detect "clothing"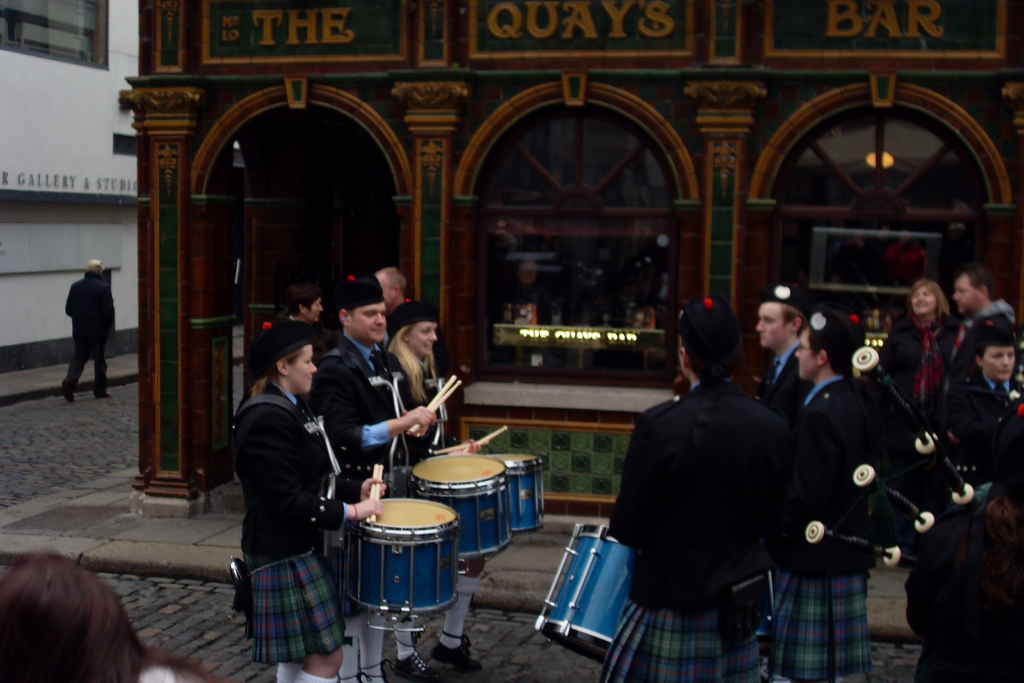
left=965, top=297, right=1016, bottom=347
